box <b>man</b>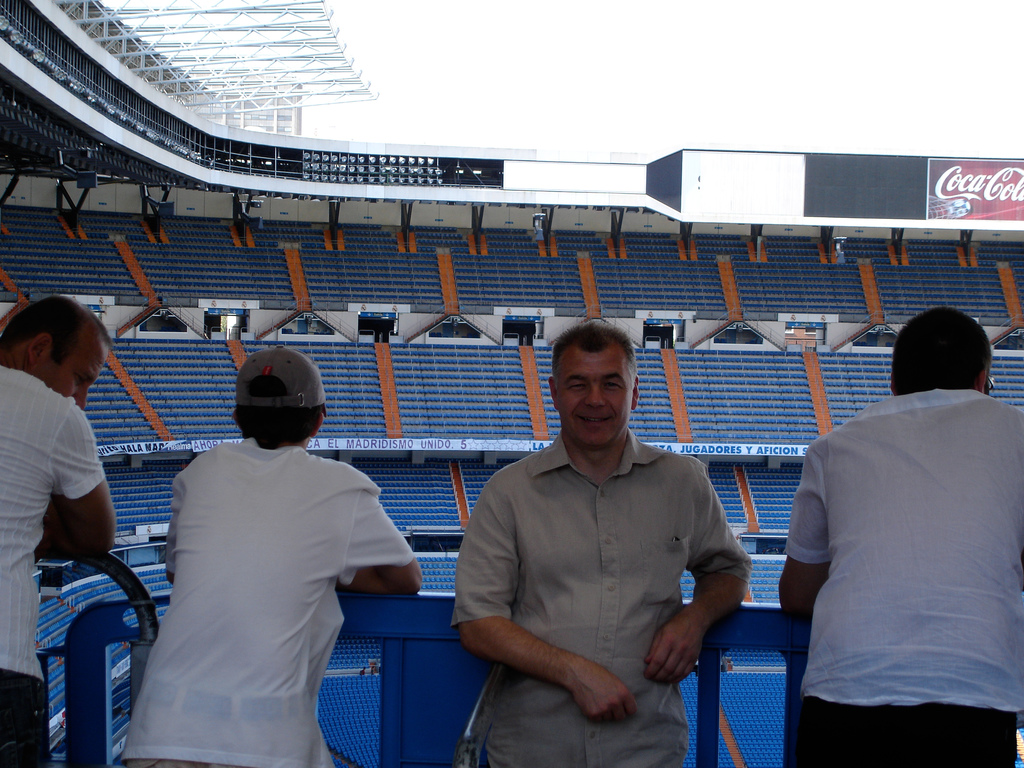
l=0, t=294, r=120, b=767
